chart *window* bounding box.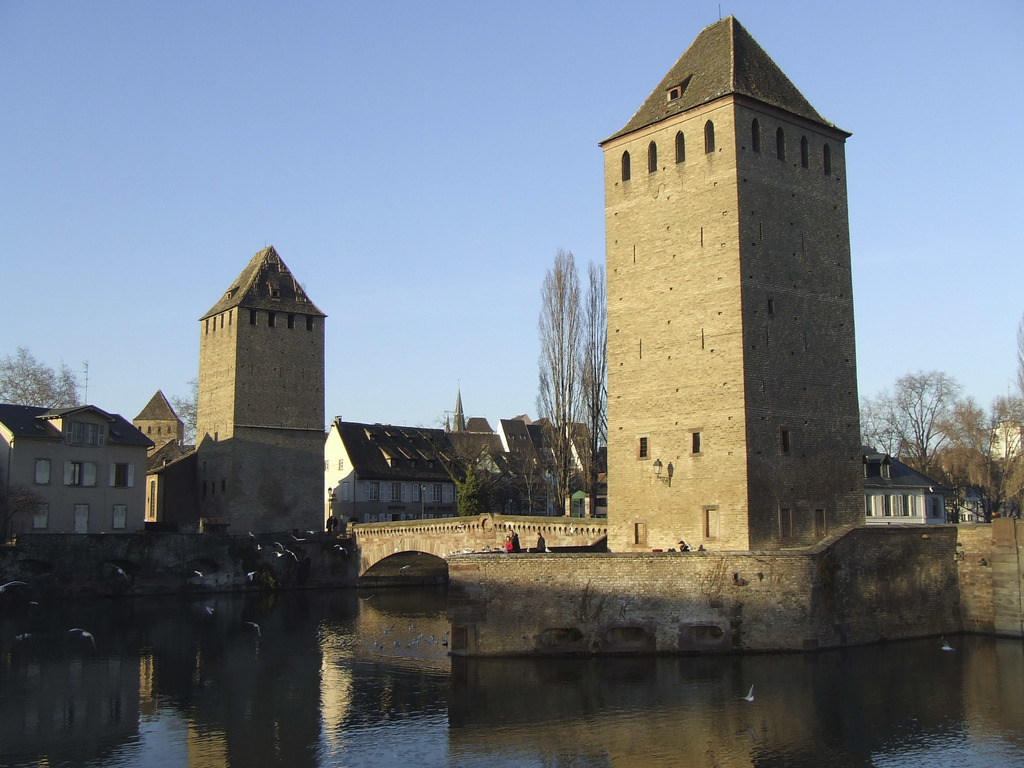
Charted: {"left": 205, "top": 322, "right": 208, "bottom": 333}.
